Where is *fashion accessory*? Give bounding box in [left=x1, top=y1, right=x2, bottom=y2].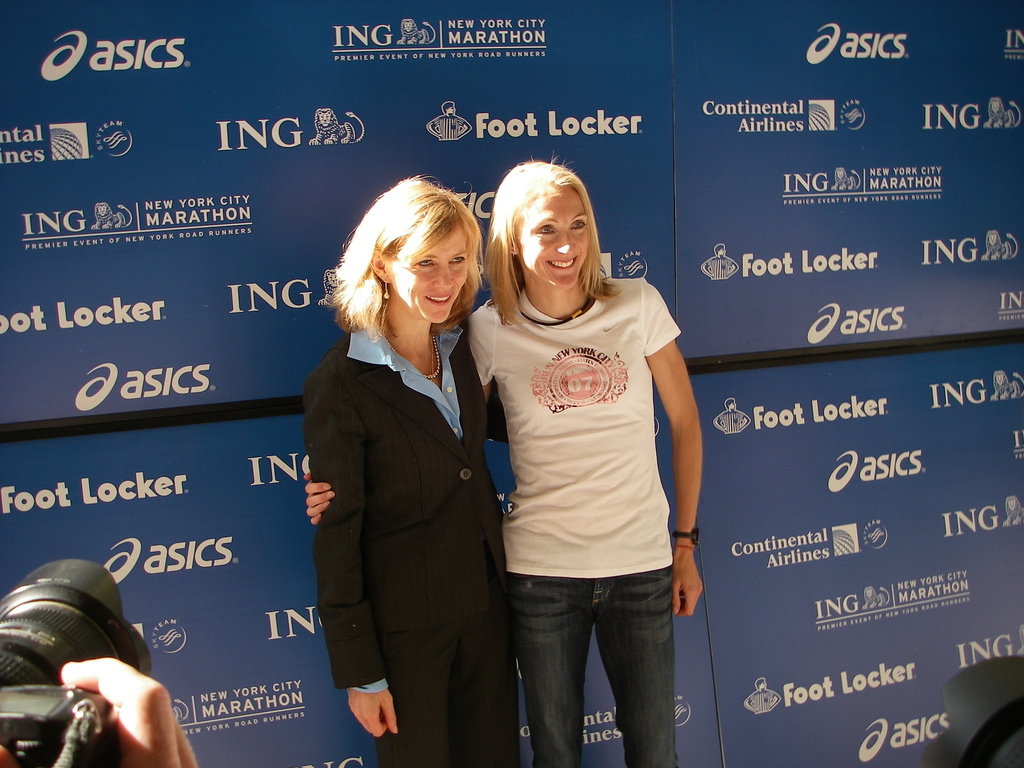
[left=674, top=525, right=702, bottom=544].
